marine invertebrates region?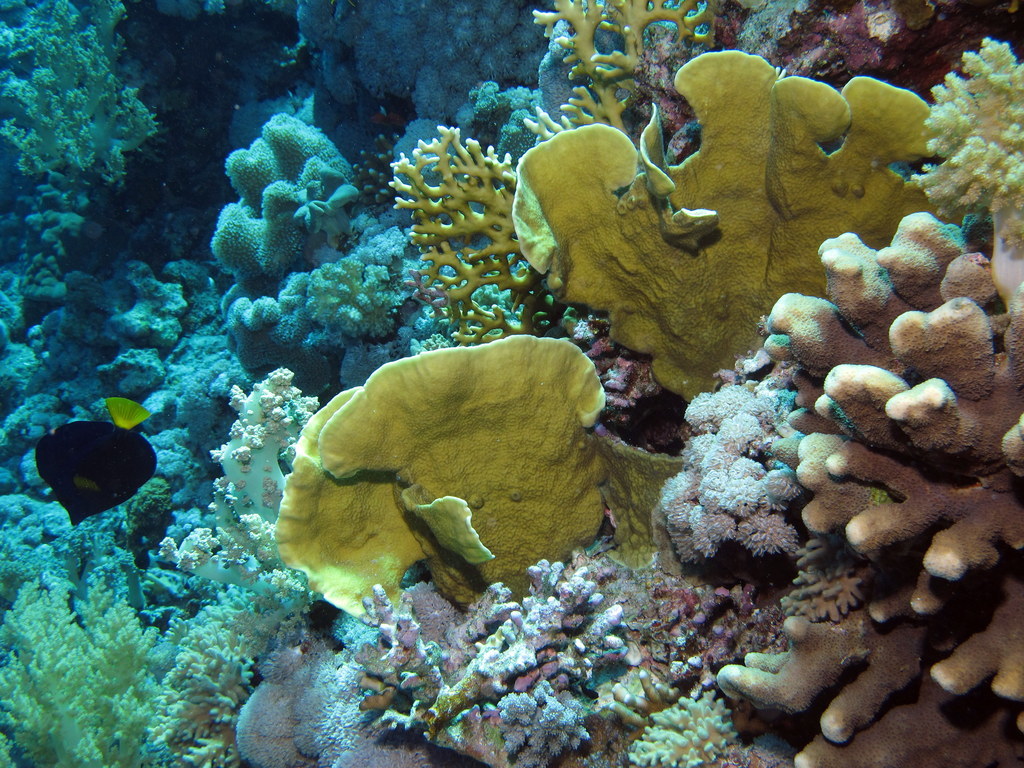
select_region(891, 33, 1023, 328)
